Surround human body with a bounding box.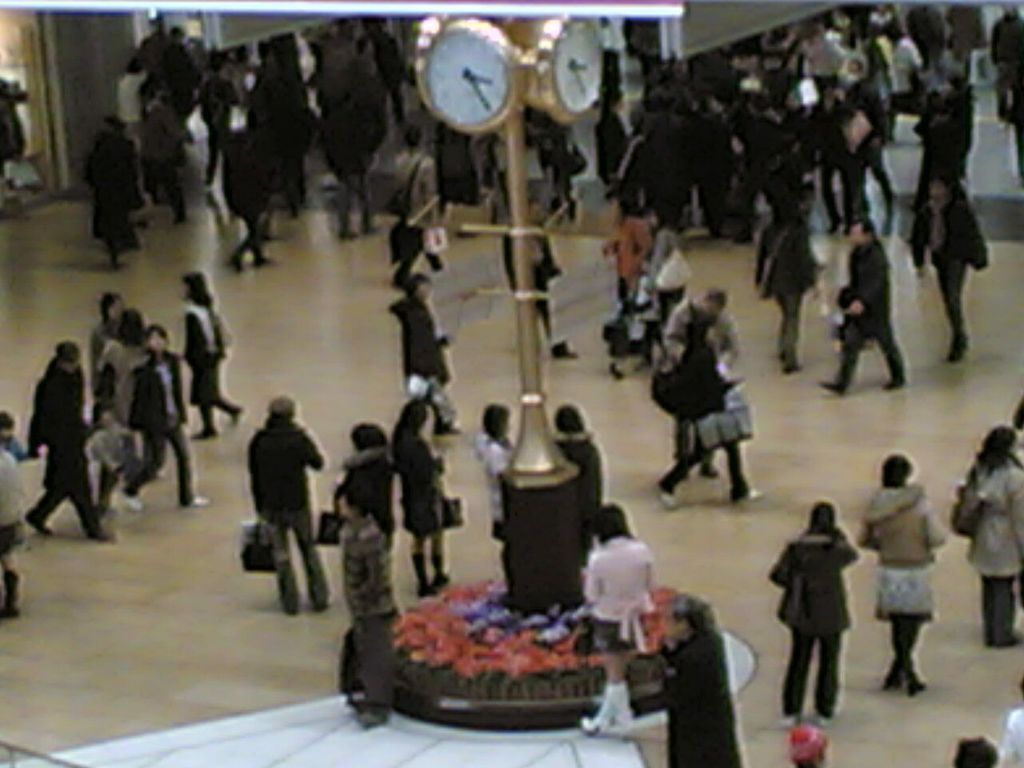
left=987, top=0, right=1023, bottom=189.
